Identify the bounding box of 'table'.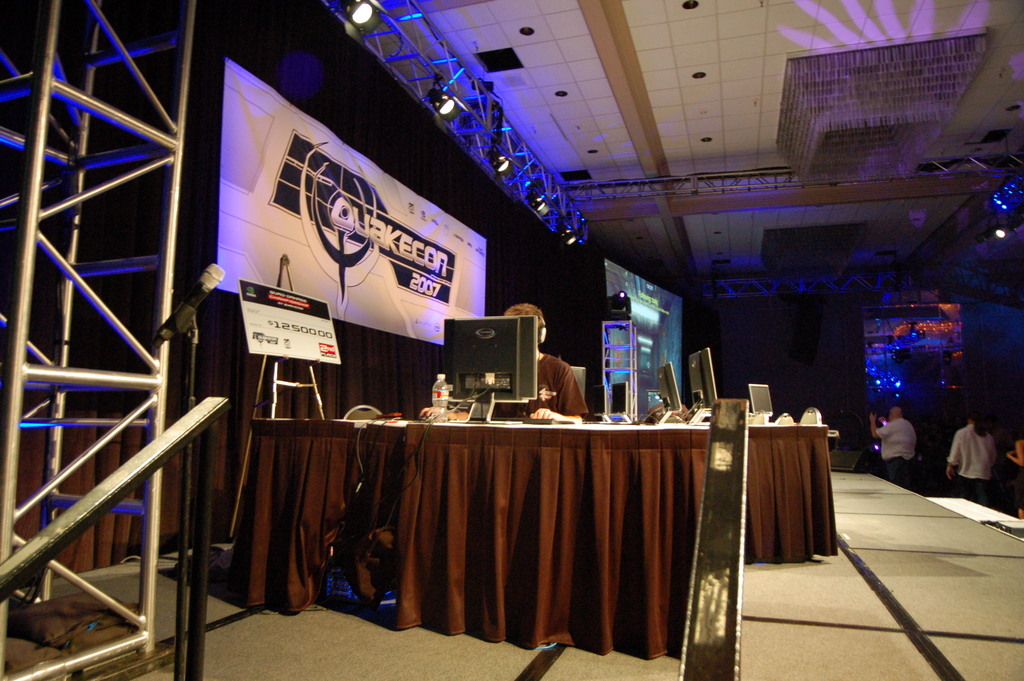
(left=183, top=327, right=870, bottom=656).
